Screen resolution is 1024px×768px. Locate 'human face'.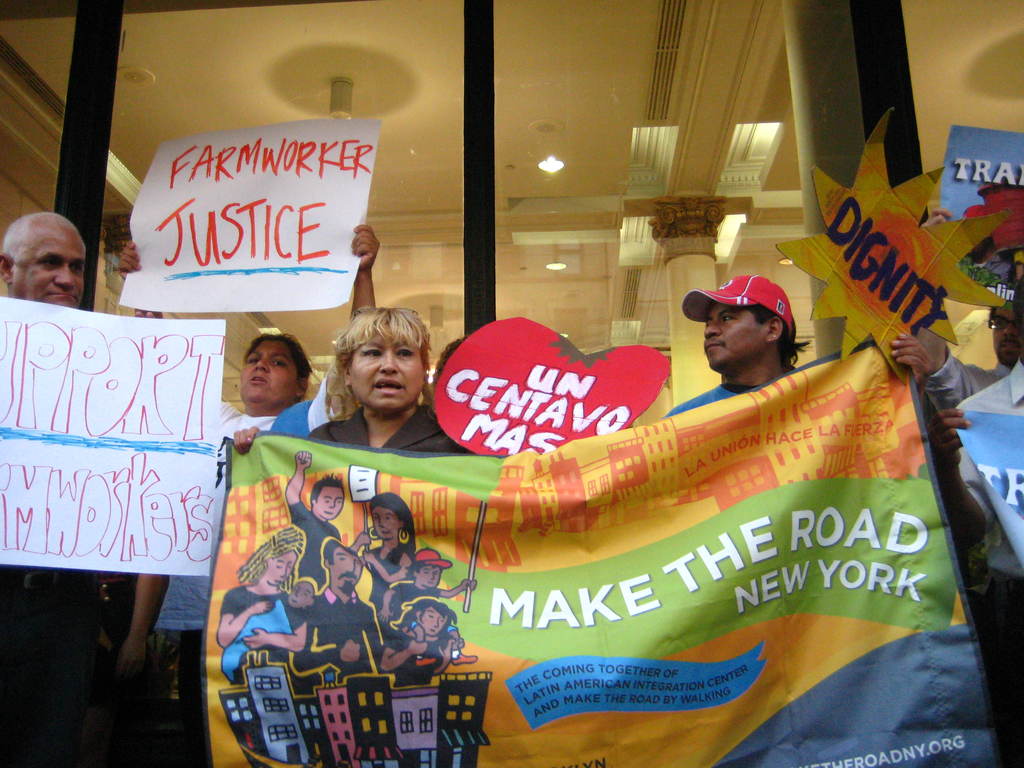
<box>353,324,420,410</box>.
